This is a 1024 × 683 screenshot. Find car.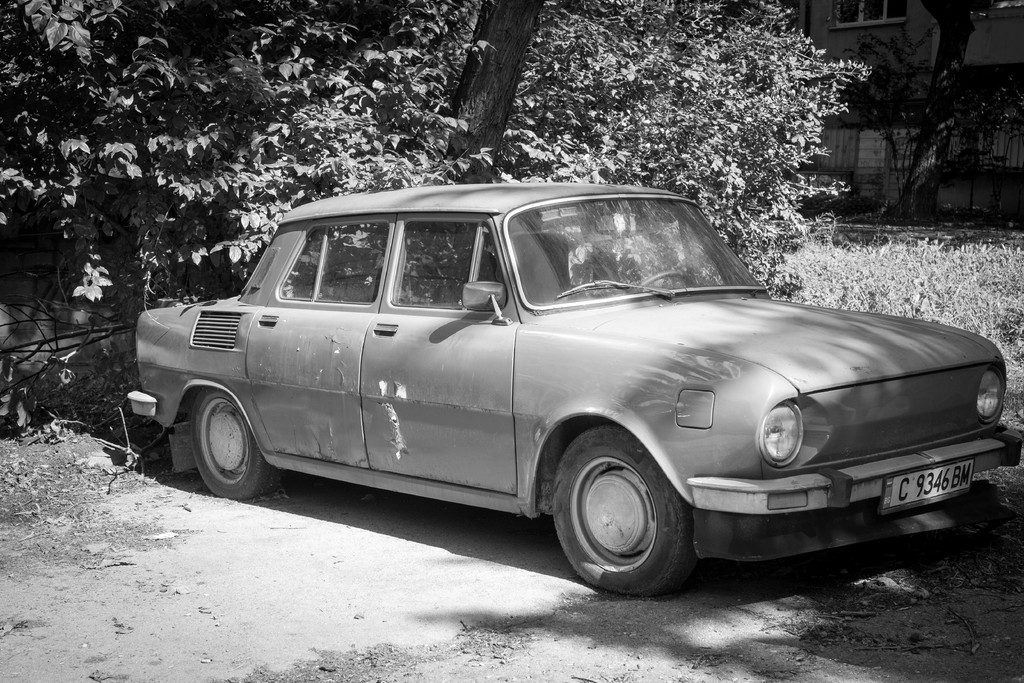
Bounding box: <region>84, 184, 977, 580</region>.
